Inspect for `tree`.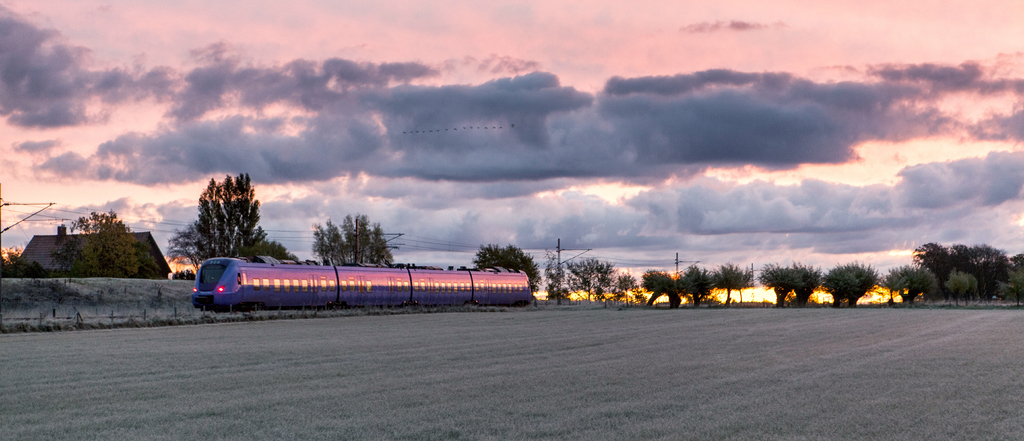
Inspection: pyautogui.locateOnScreen(571, 260, 665, 304).
